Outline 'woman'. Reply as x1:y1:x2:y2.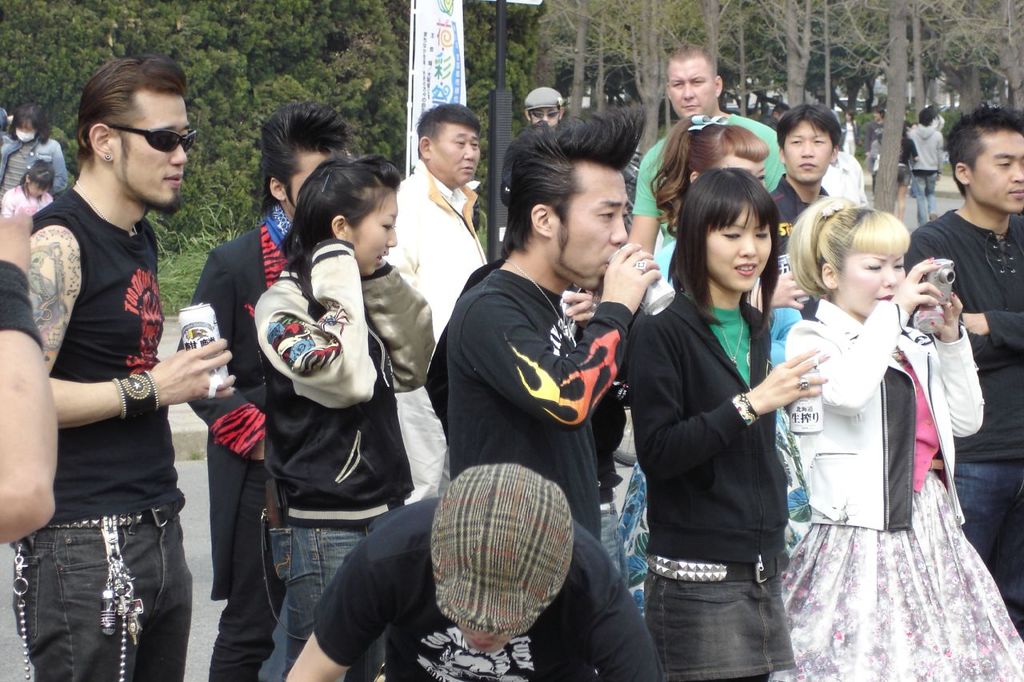
248:159:437:681.
